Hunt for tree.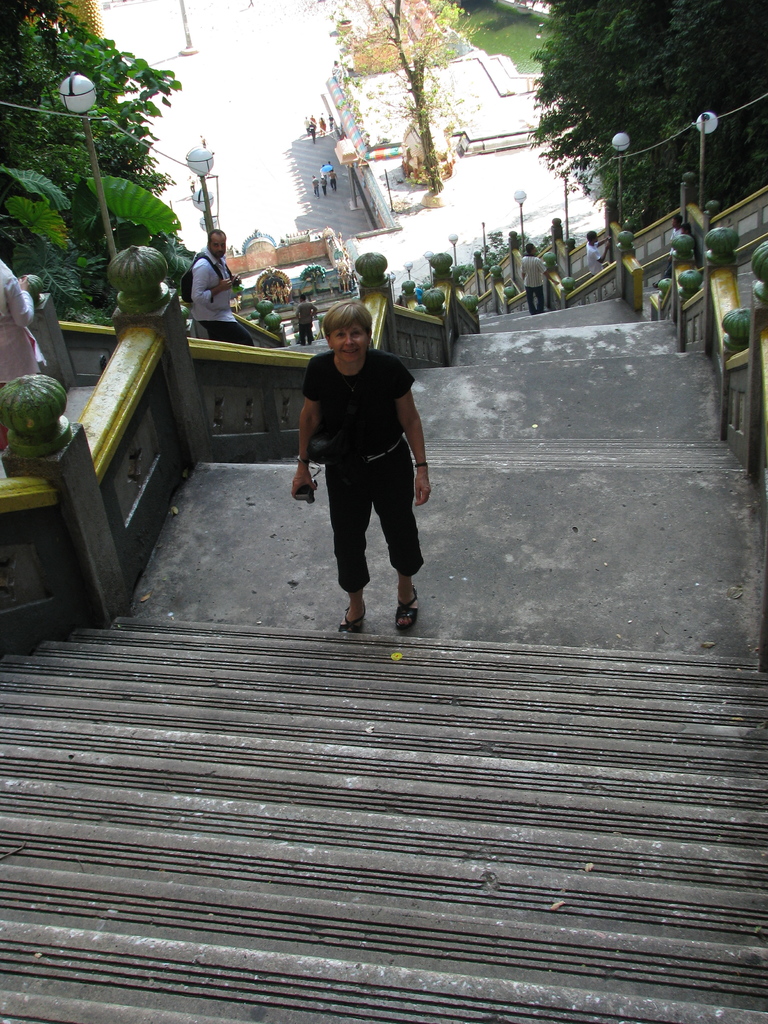
Hunted down at bbox(0, 0, 179, 295).
